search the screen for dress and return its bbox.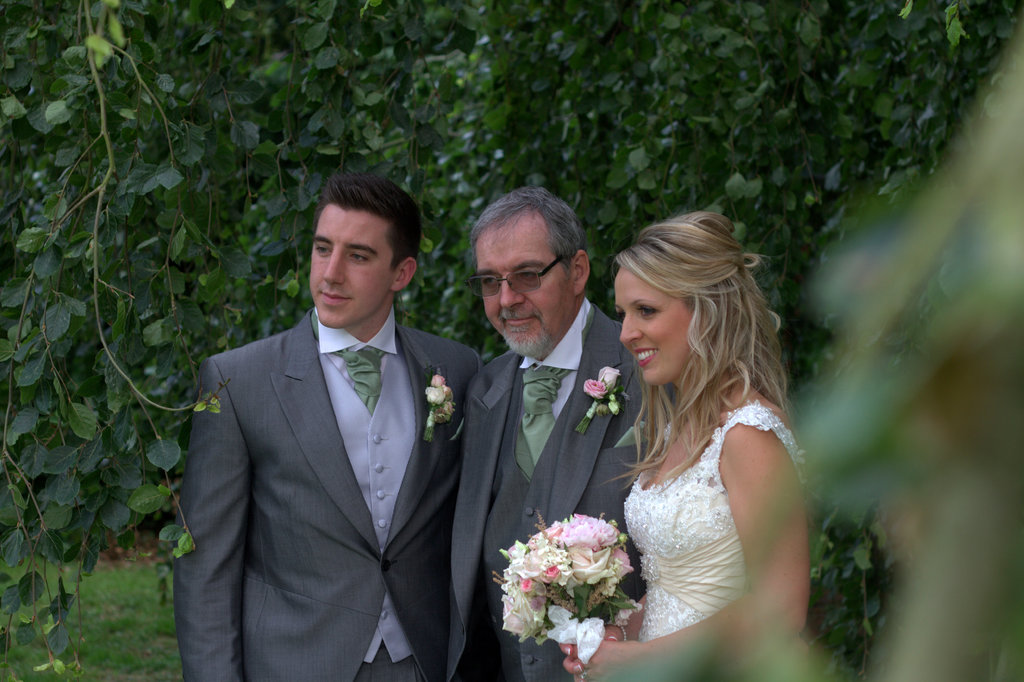
Found: (625,402,806,640).
